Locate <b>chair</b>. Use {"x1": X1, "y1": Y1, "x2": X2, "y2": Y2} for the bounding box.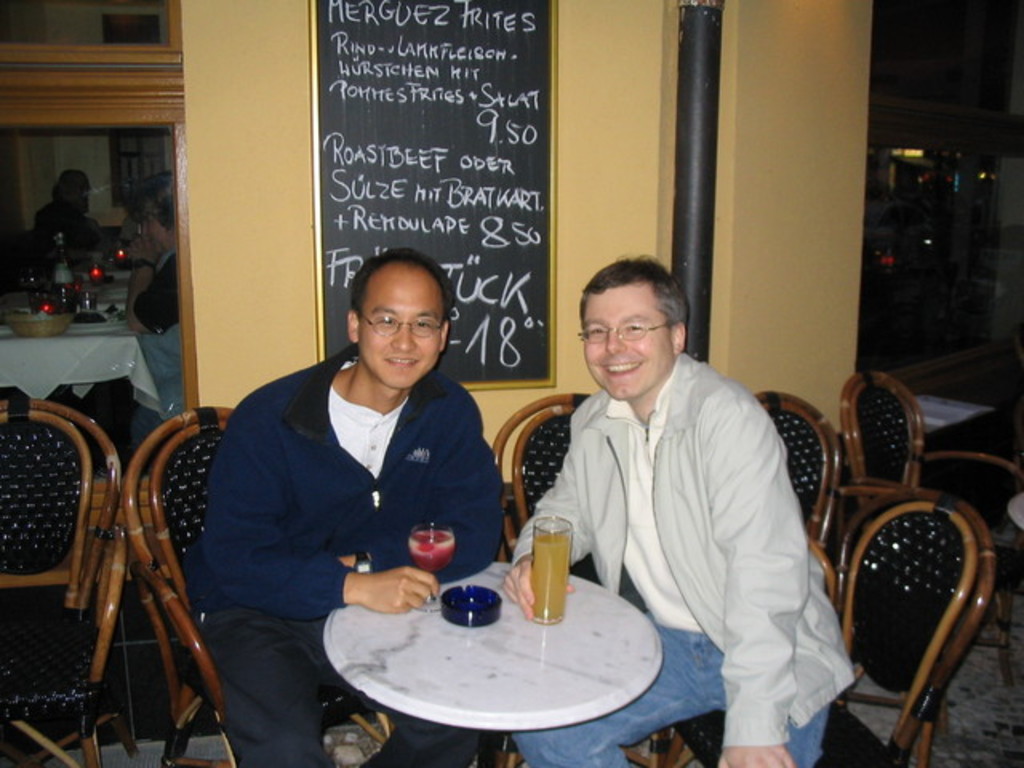
{"x1": 493, "y1": 390, "x2": 603, "y2": 766}.
